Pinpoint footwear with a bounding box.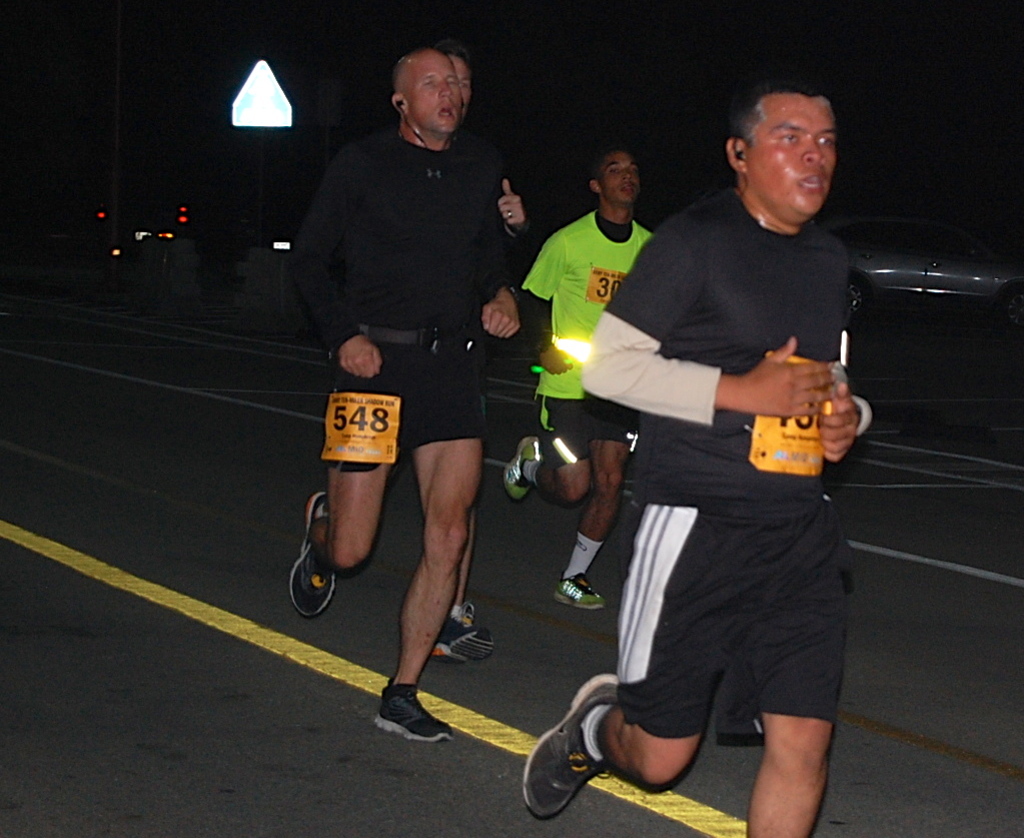
[left=503, top=437, right=542, bottom=513].
